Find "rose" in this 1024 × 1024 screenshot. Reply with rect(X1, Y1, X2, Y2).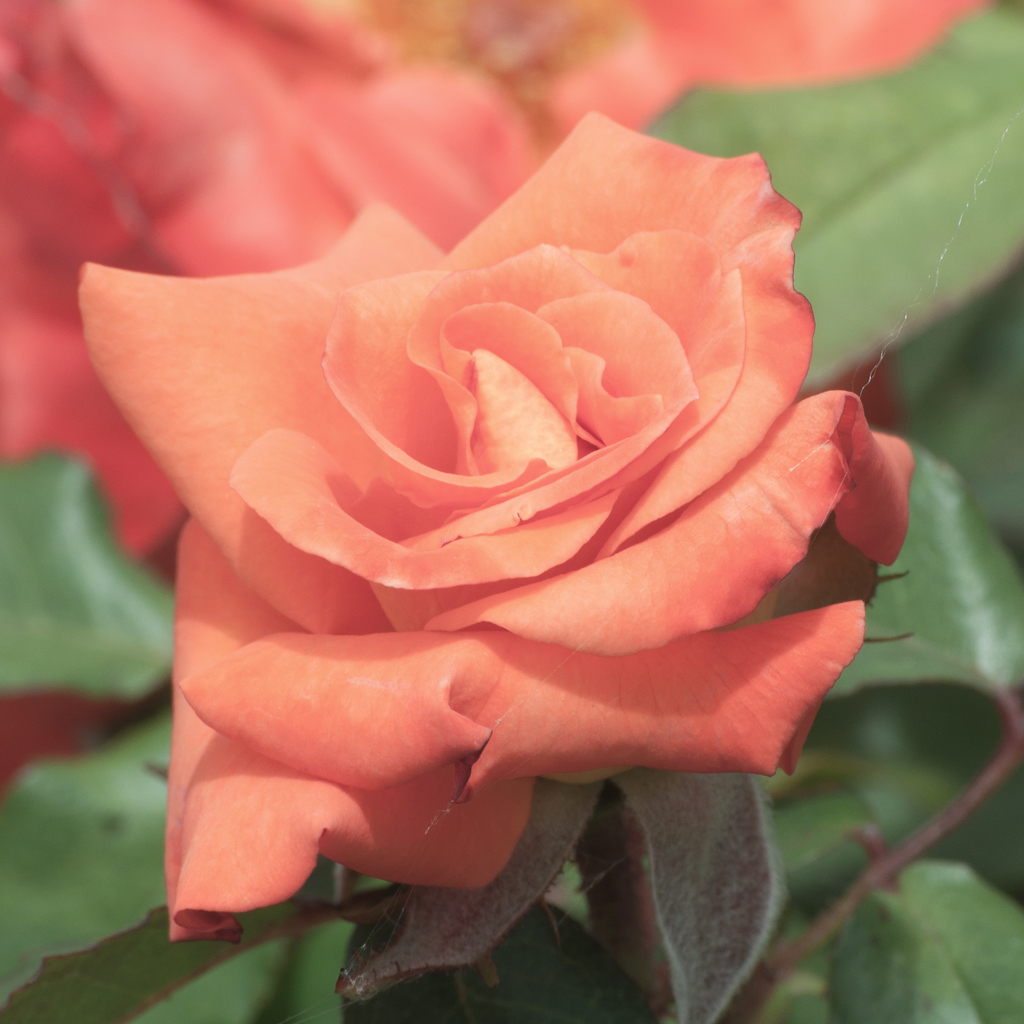
rect(75, 109, 916, 948).
